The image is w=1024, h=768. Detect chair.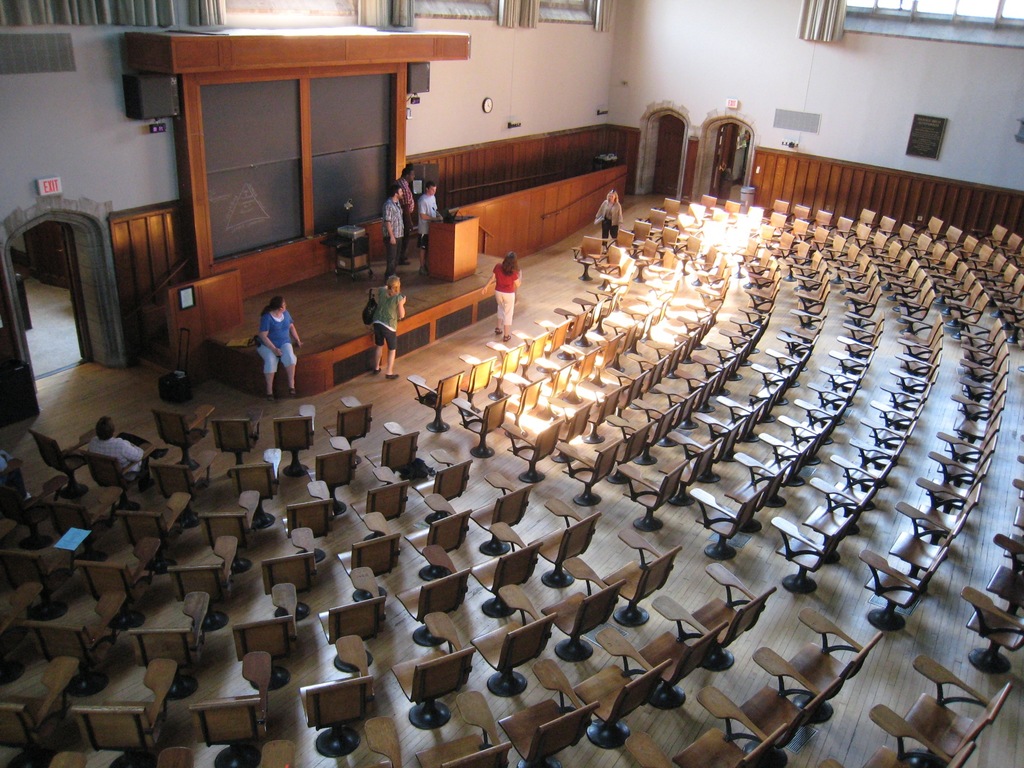
Detection: {"x1": 1014, "y1": 452, "x2": 1023, "y2": 463}.
